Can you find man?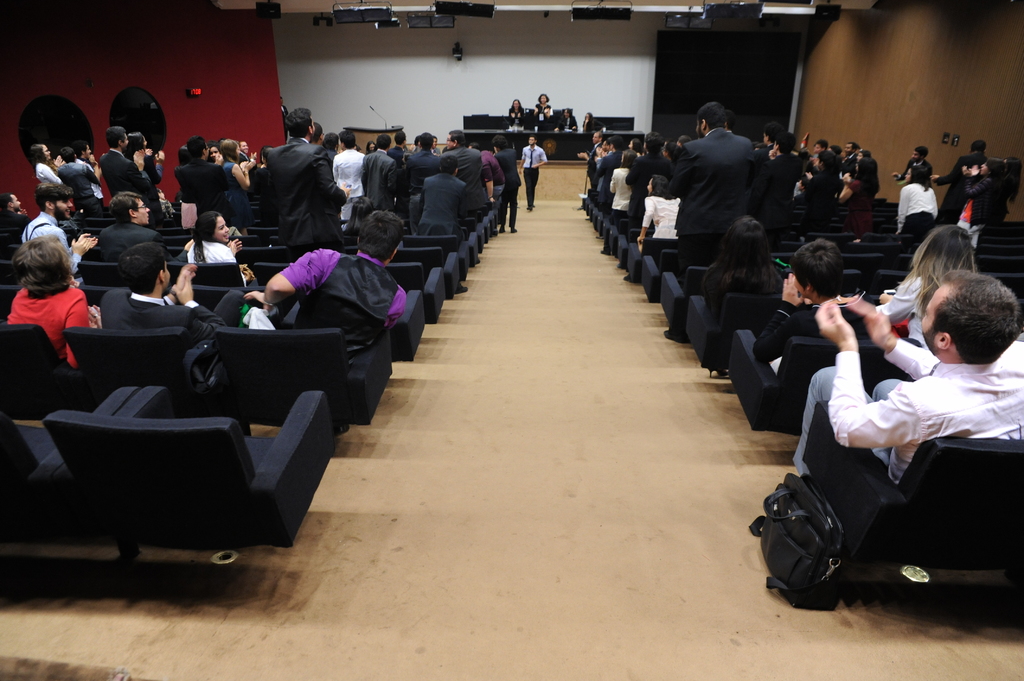
Yes, bounding box: Rect(99, 125, 140, 202).
